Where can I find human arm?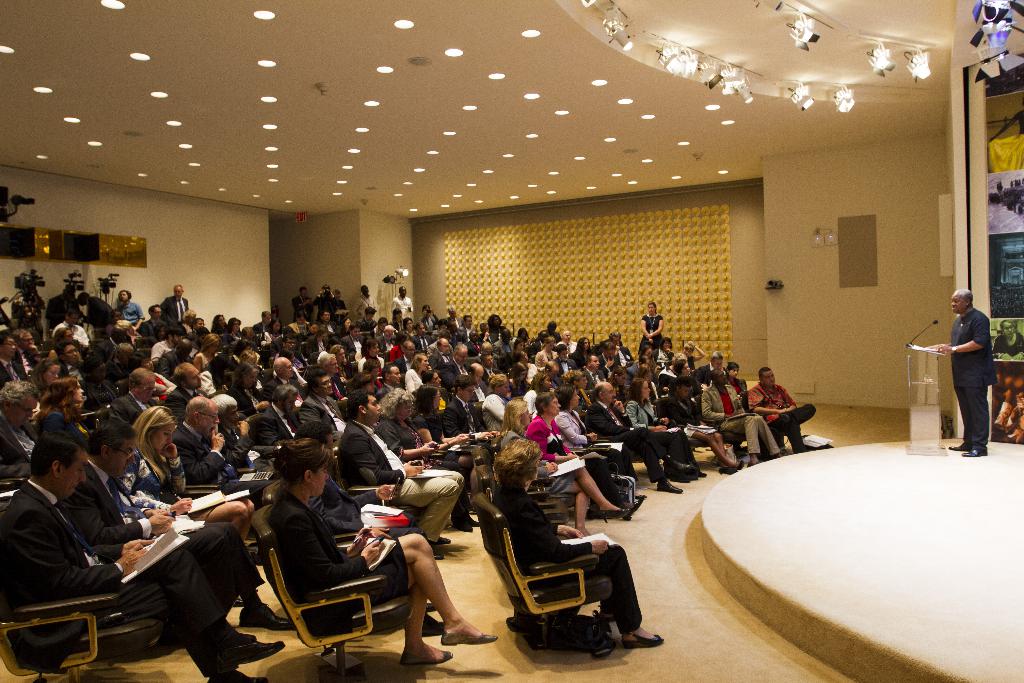
You can find it at bbox=(565, 356, 574, 365).
